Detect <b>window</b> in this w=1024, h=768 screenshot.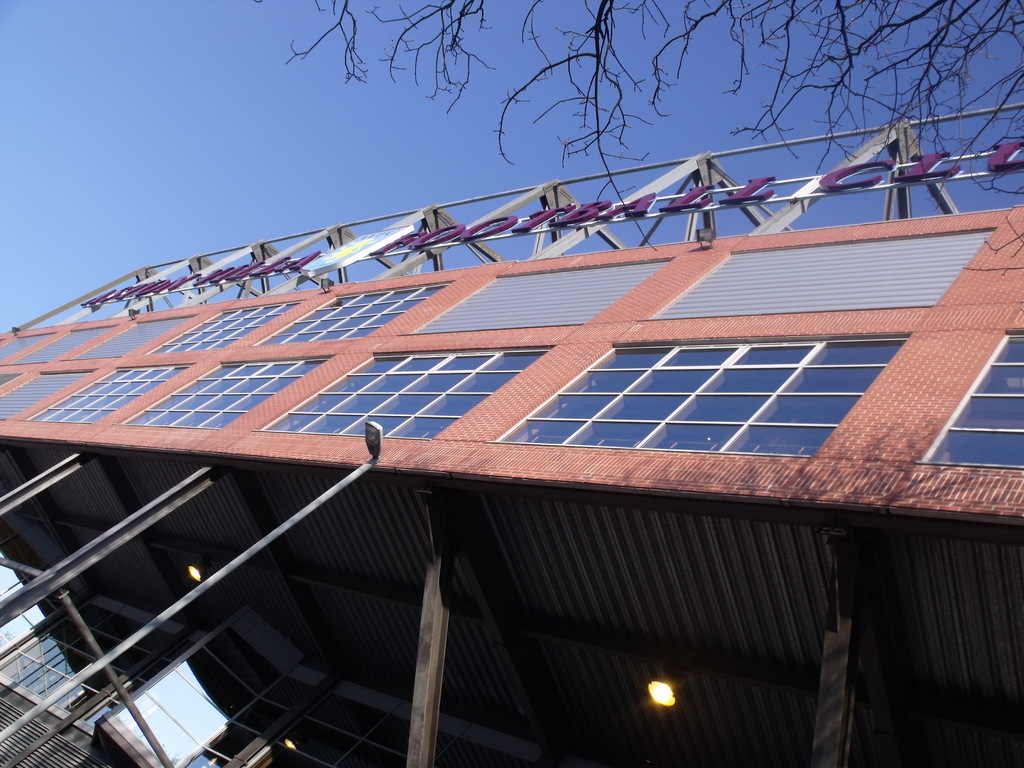
Detection: detection(69, 318, 199, 363).
